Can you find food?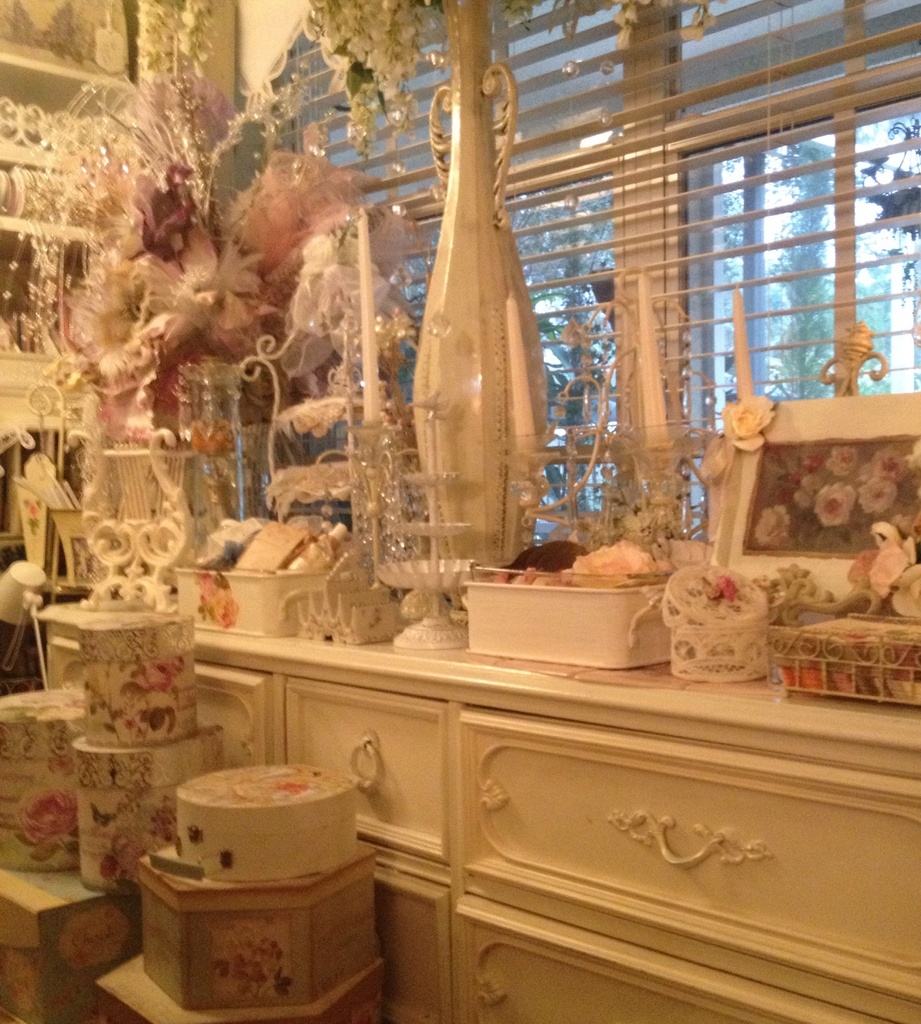
Yes, bounding box: 560/541/684/586.
